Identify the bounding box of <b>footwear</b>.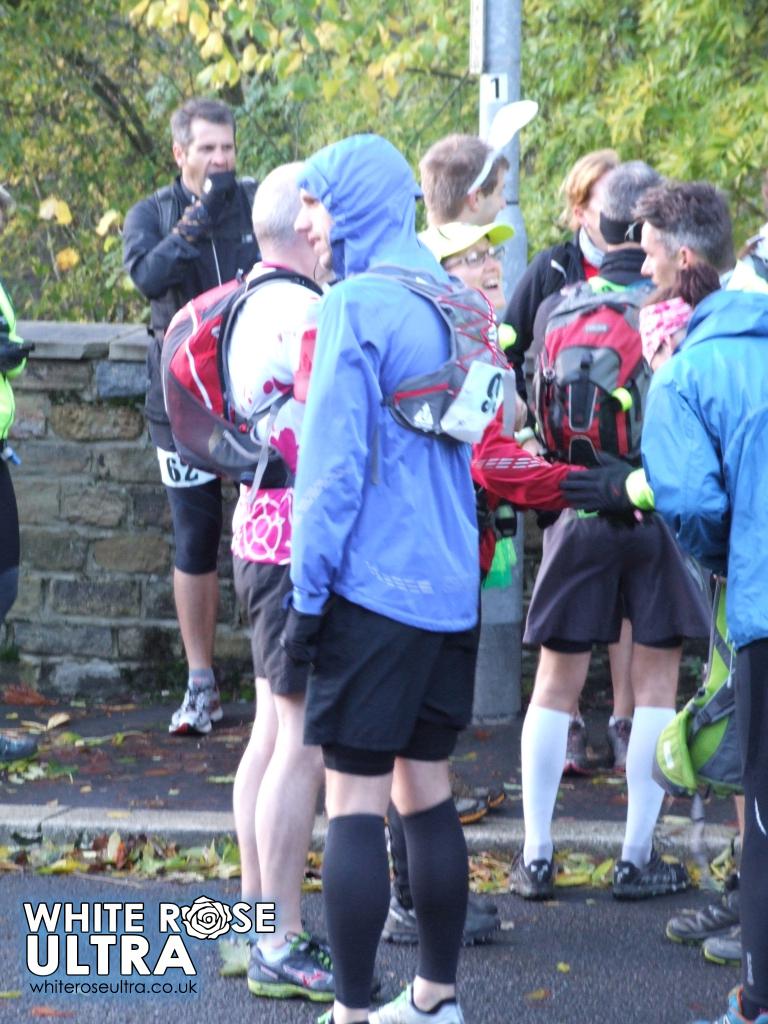
pyautogui.locateOnScreen(702, 984, 767, 1023).
